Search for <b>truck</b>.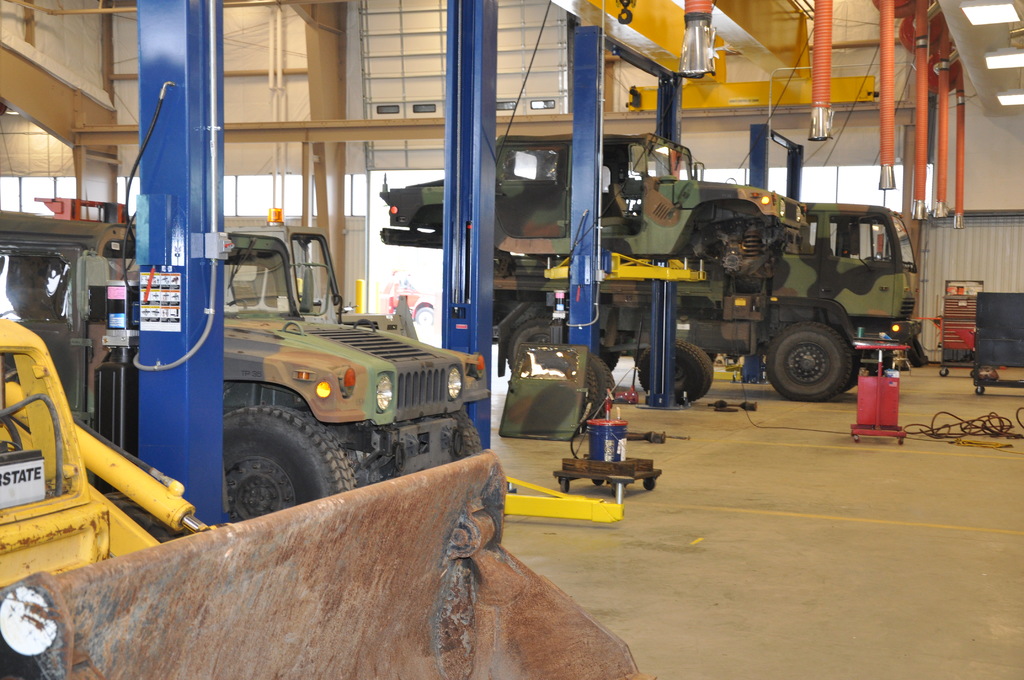
Found at [2,190,490,522].
